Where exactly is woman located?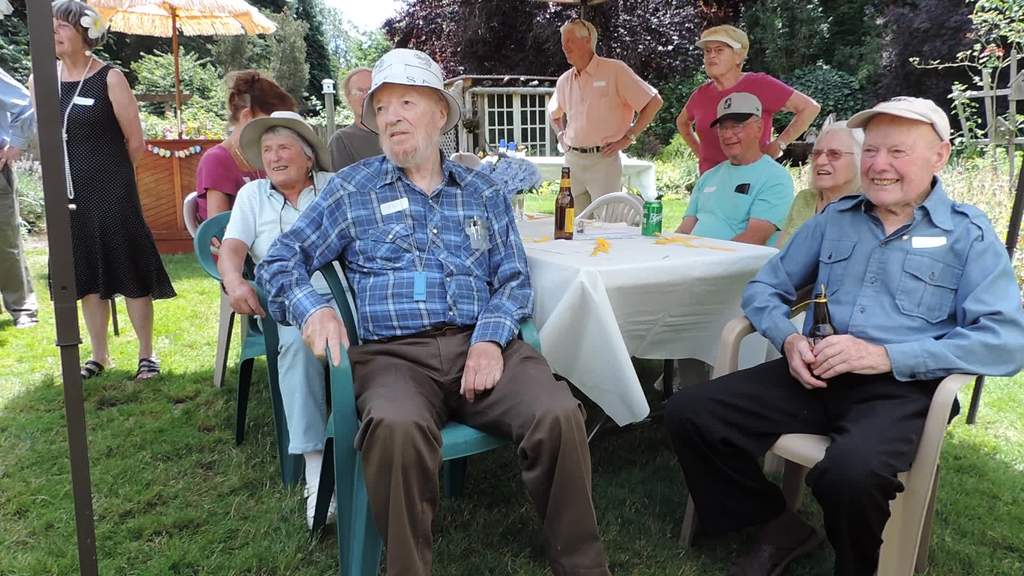
Its bounding box is detection(195, 63, 308, 301).
